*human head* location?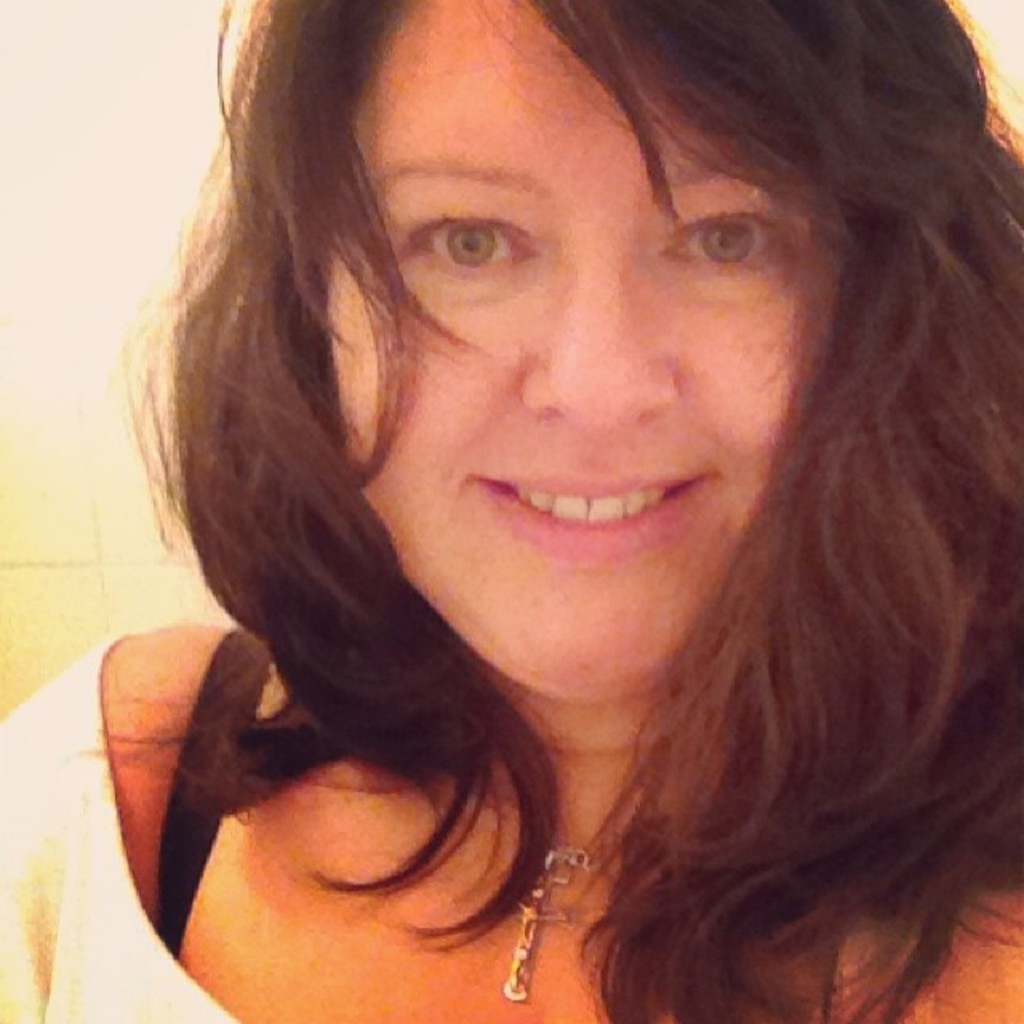
126,27,986,661
